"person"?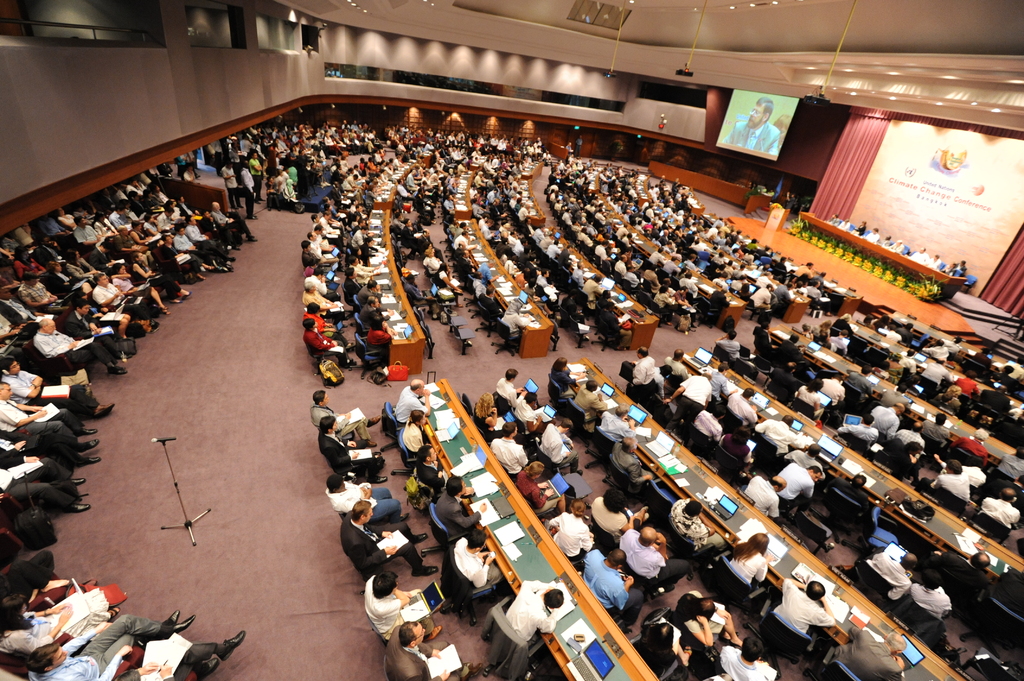
<bbox>954, 260, 963, 272</bbox>
